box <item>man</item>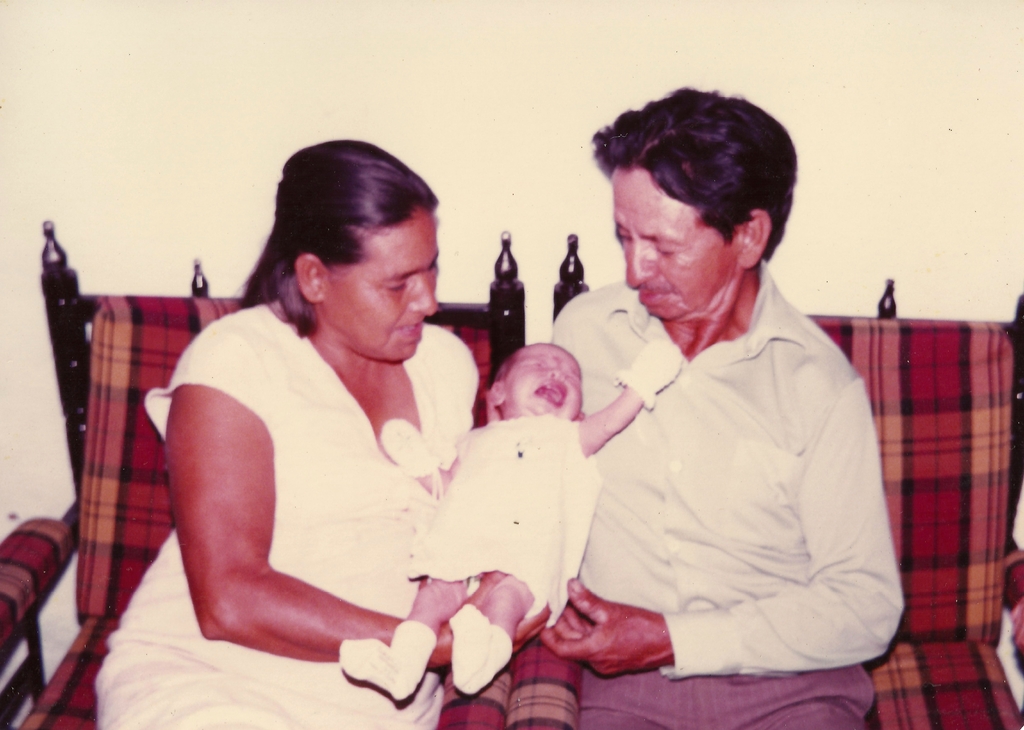
left=538, top=90, right=910, bottom=726
